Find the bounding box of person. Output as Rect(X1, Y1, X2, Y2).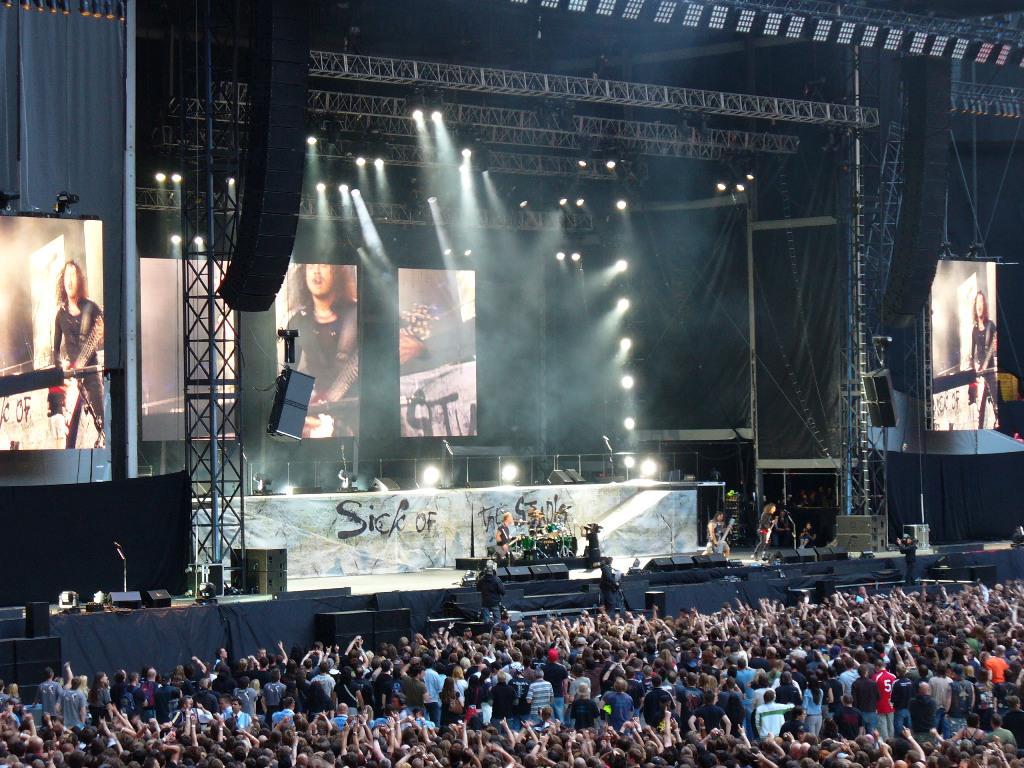
Rect(48, 261, 109, 446).
